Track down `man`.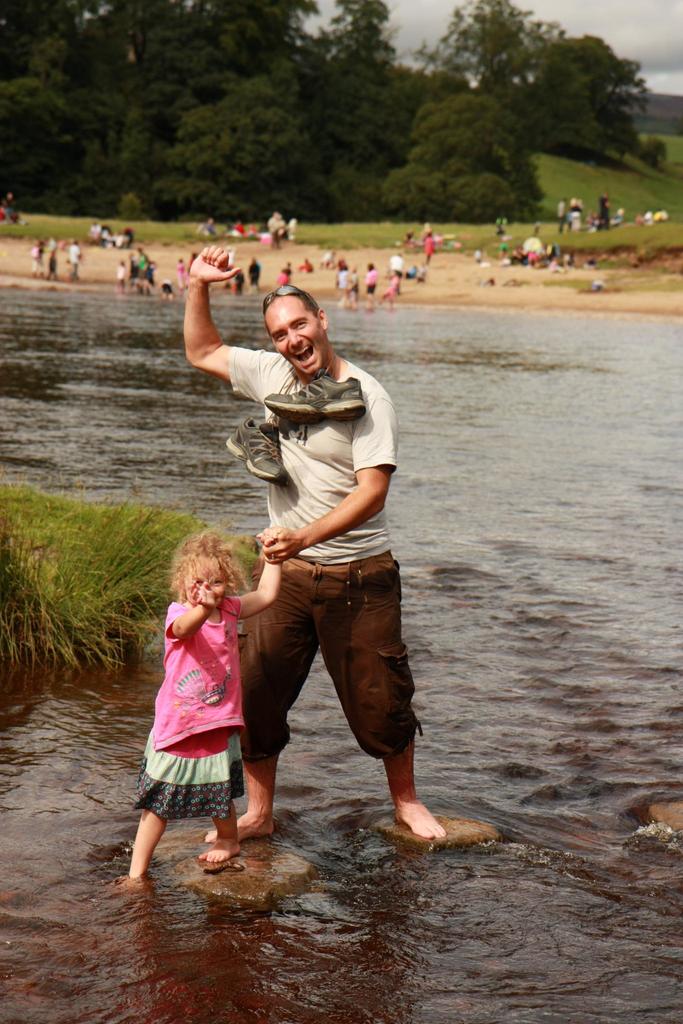
Tracked to 213, 278, 420, 846.
